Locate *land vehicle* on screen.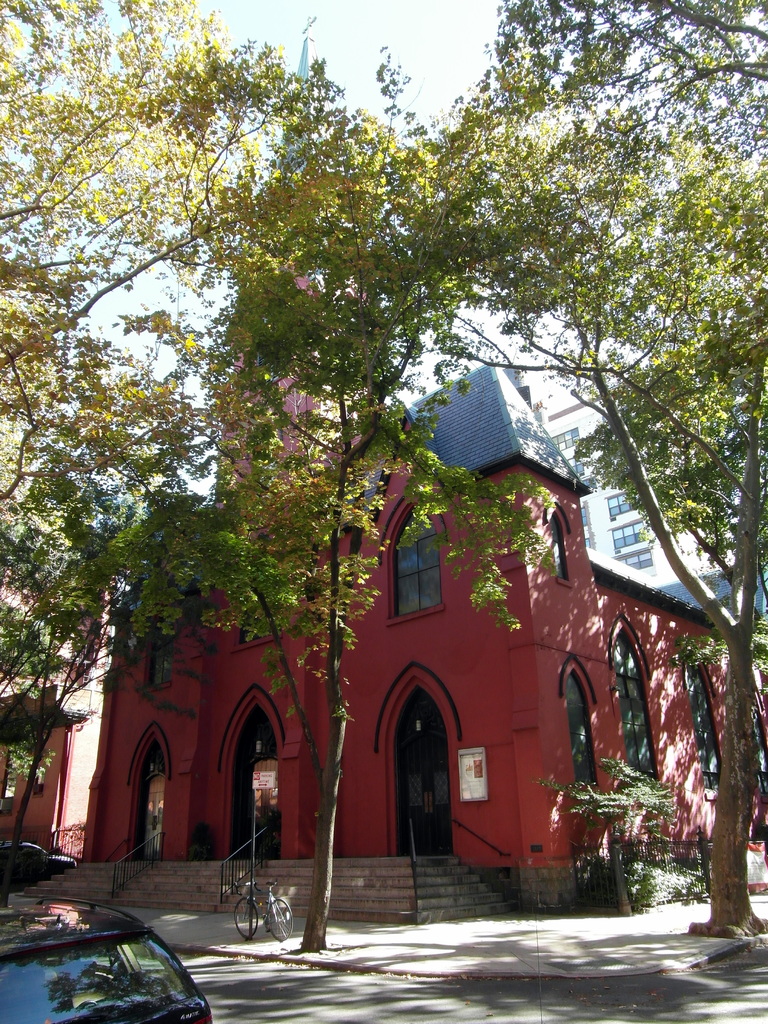
On screen at pyautogui.locateOnScreen(4, 871, 239, 1023).
